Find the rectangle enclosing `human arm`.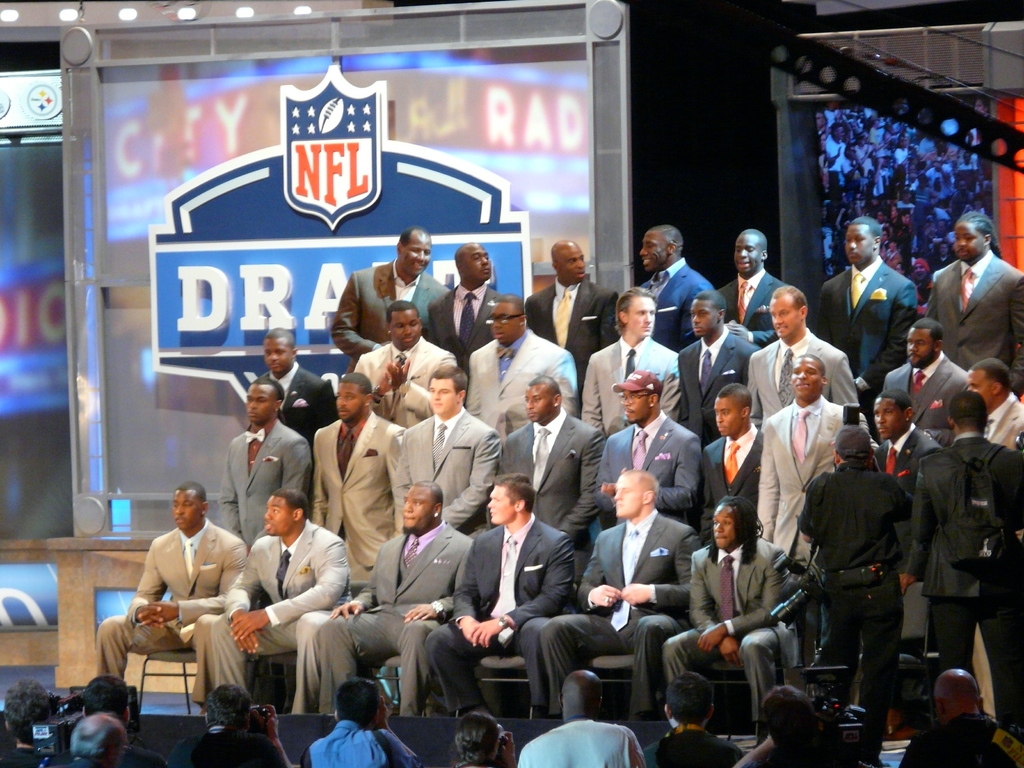
<region>124, 543, 169, 631</region>.
